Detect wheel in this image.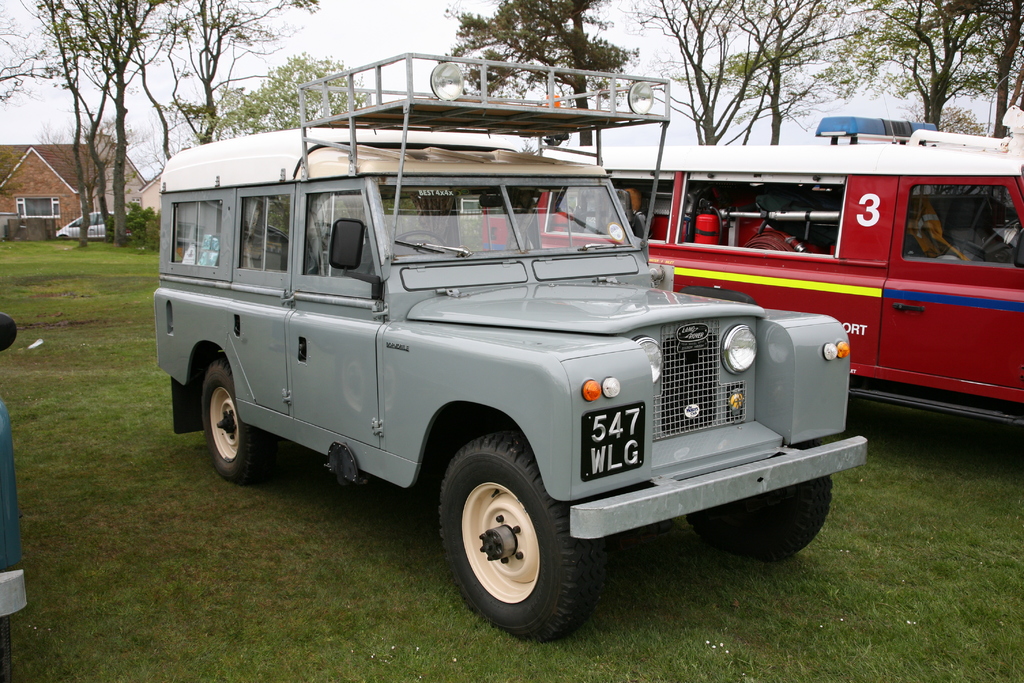
Detection: <region>197, 357, 275, 483</region>.
